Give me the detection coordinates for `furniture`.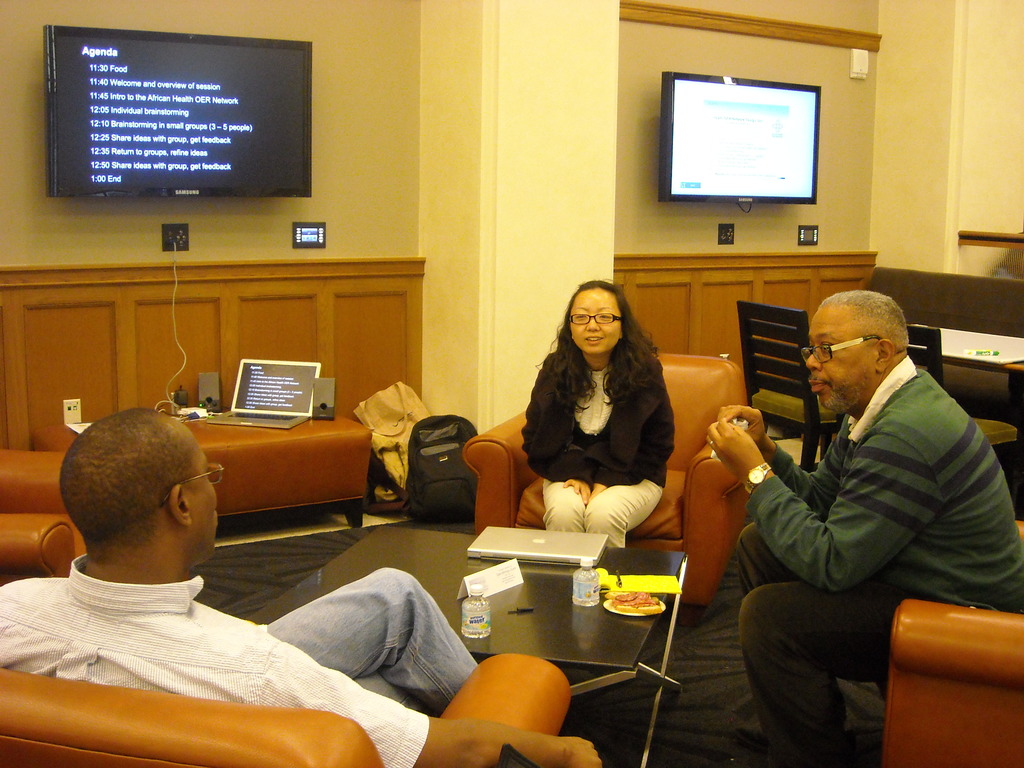
pyautogui.locateOnScreen(911, 325, 1023, 410).
